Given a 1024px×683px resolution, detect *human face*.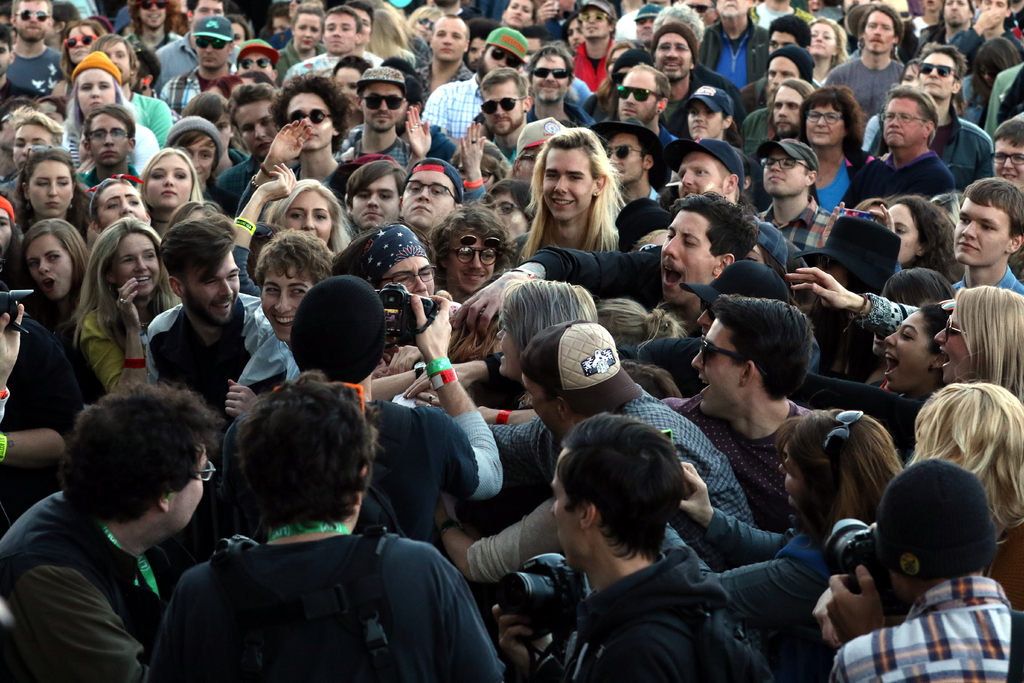
box(147, 153, 191, 199).
